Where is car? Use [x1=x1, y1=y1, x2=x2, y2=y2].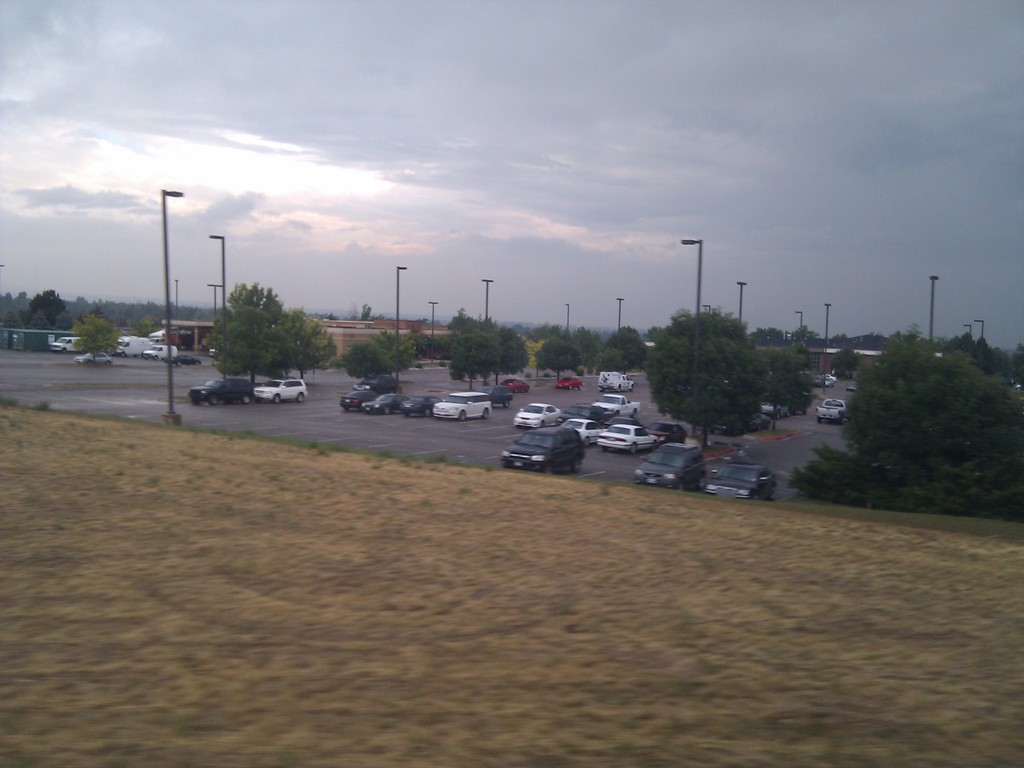
[x1=549, y1=372, x2=582, y2=389].
